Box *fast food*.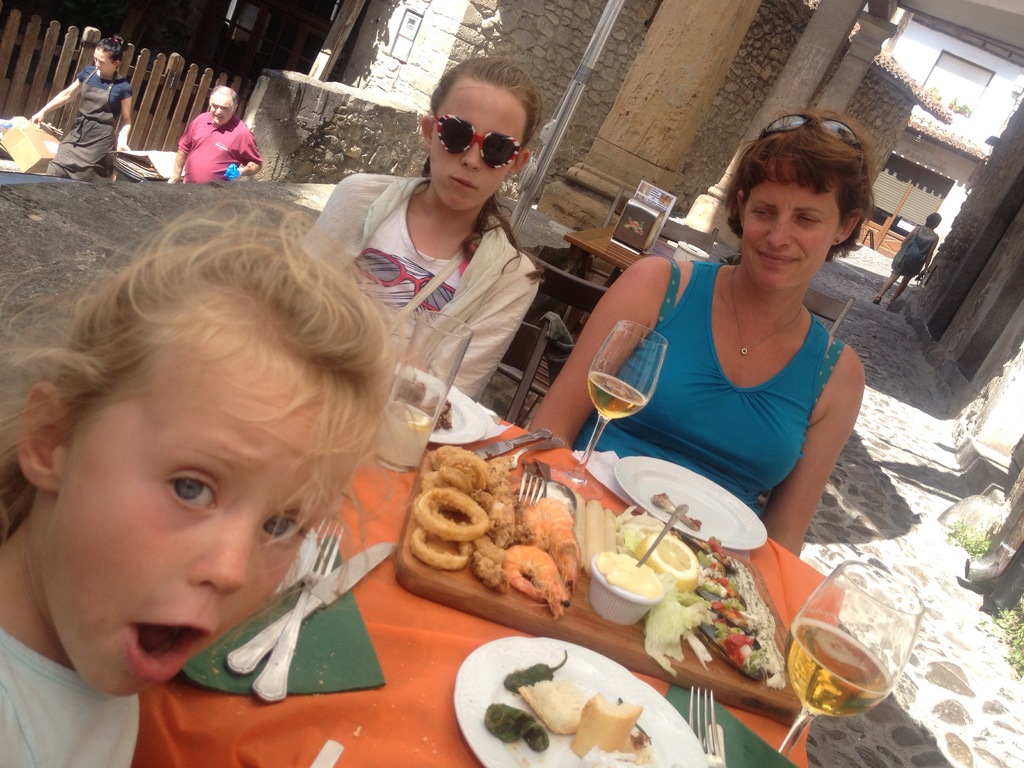
locate(413, 482, 497, 543).
